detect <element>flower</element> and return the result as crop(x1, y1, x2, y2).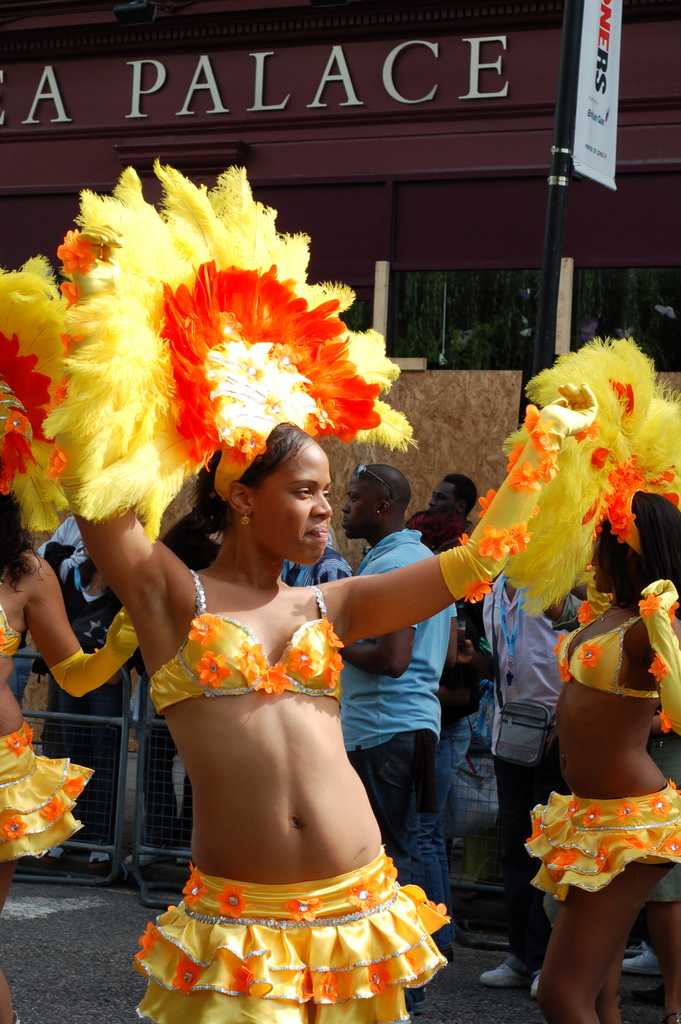
crop(170, 953, 201, 988).
